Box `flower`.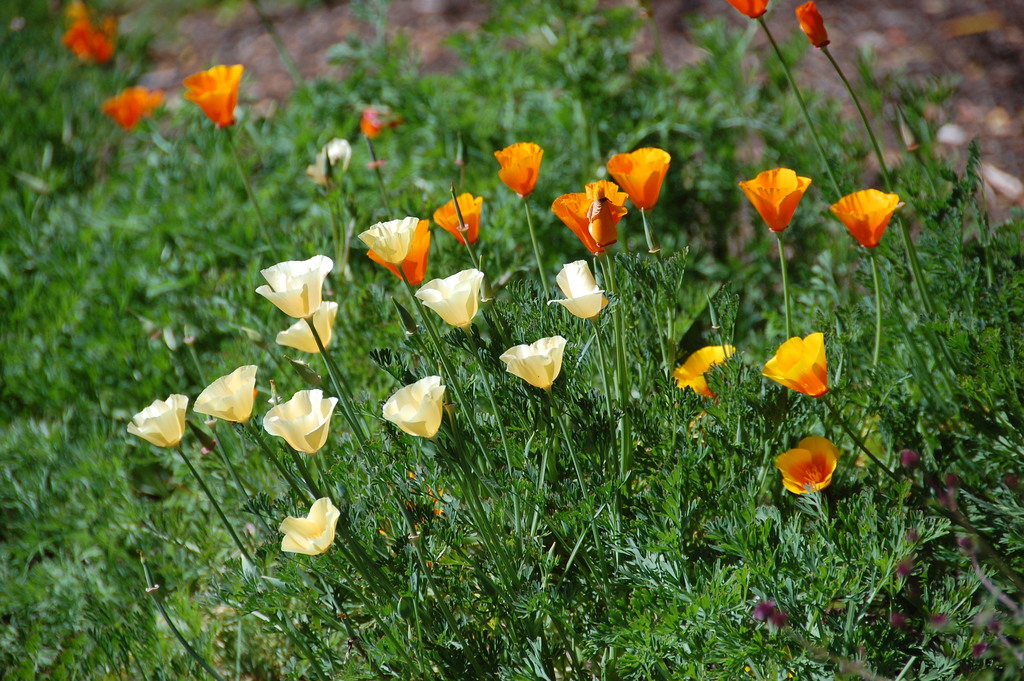
x1=495 y1=142 x2=545 y2=195.
